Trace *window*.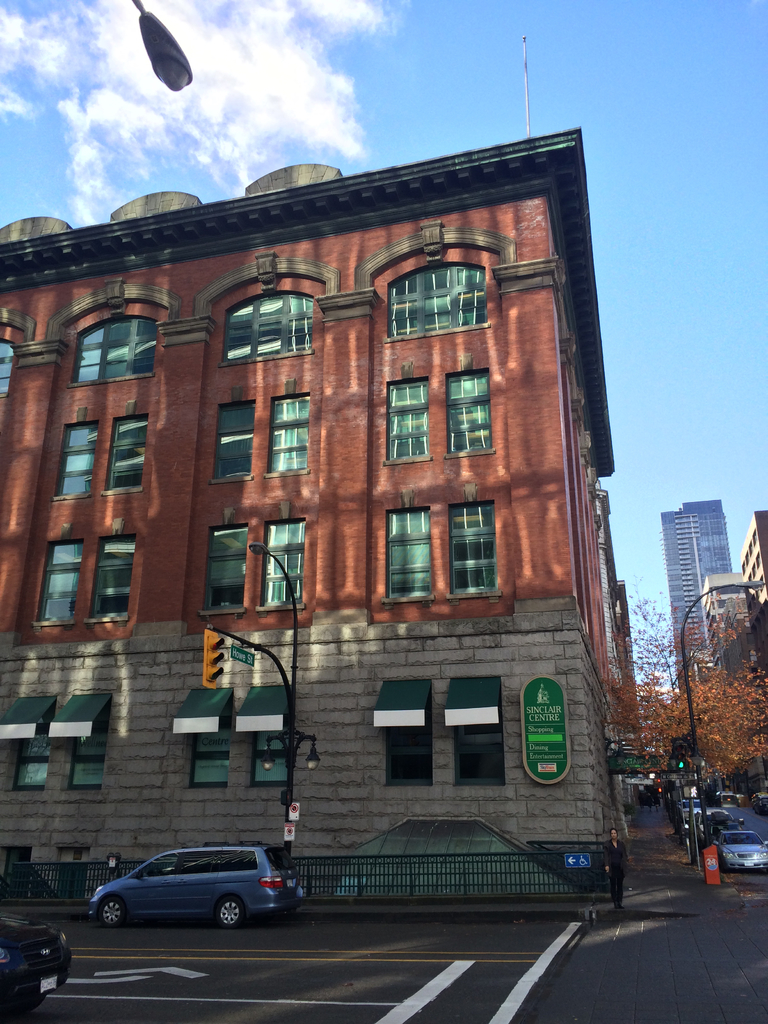
Traced to (left=9, top=742, right=47, bottom=793).
